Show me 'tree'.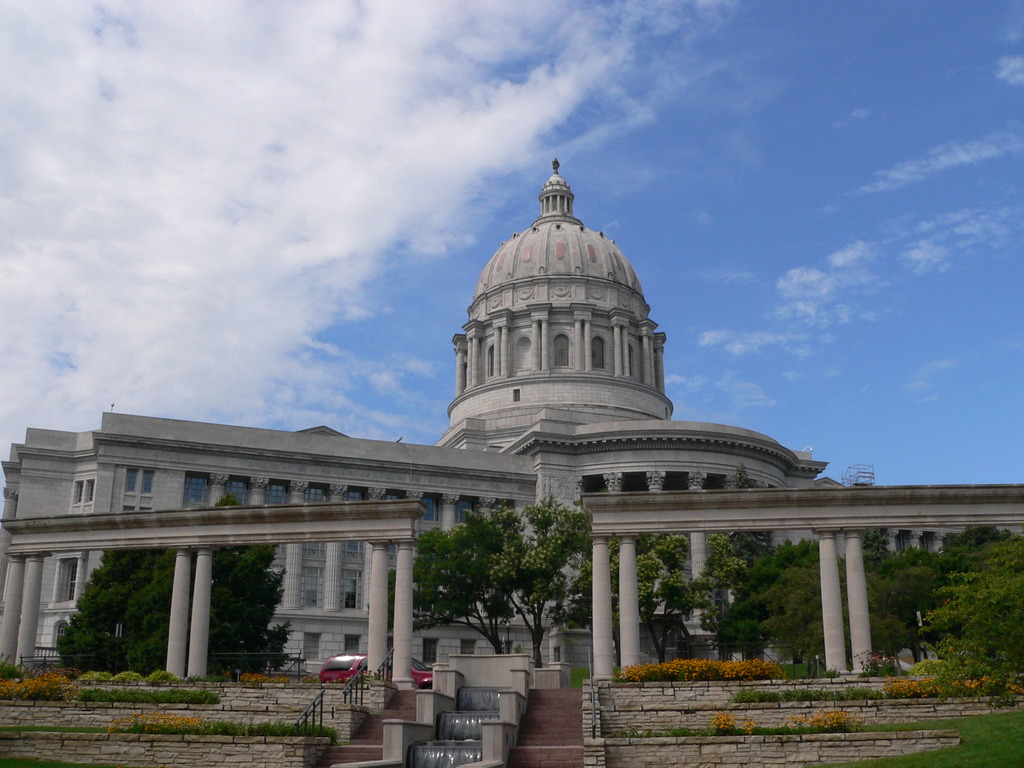
'tree' is here: {"x1": 125, "y1": 490, "x2": 282, "y2": 683}.
